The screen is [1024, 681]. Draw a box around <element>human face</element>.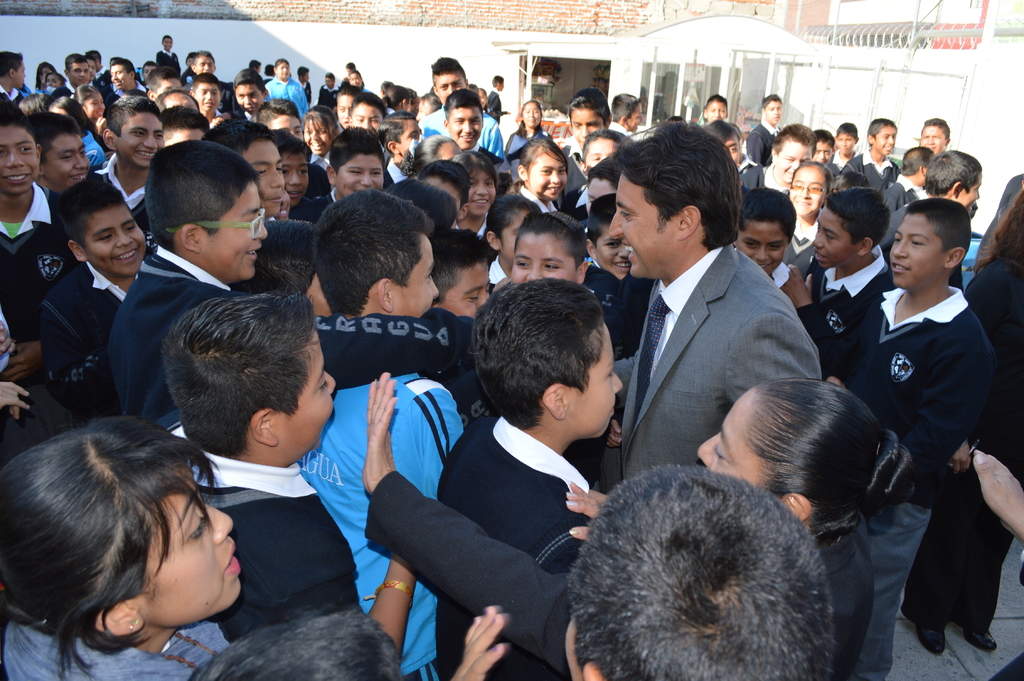
Rect(525, 104, 540, 129).
